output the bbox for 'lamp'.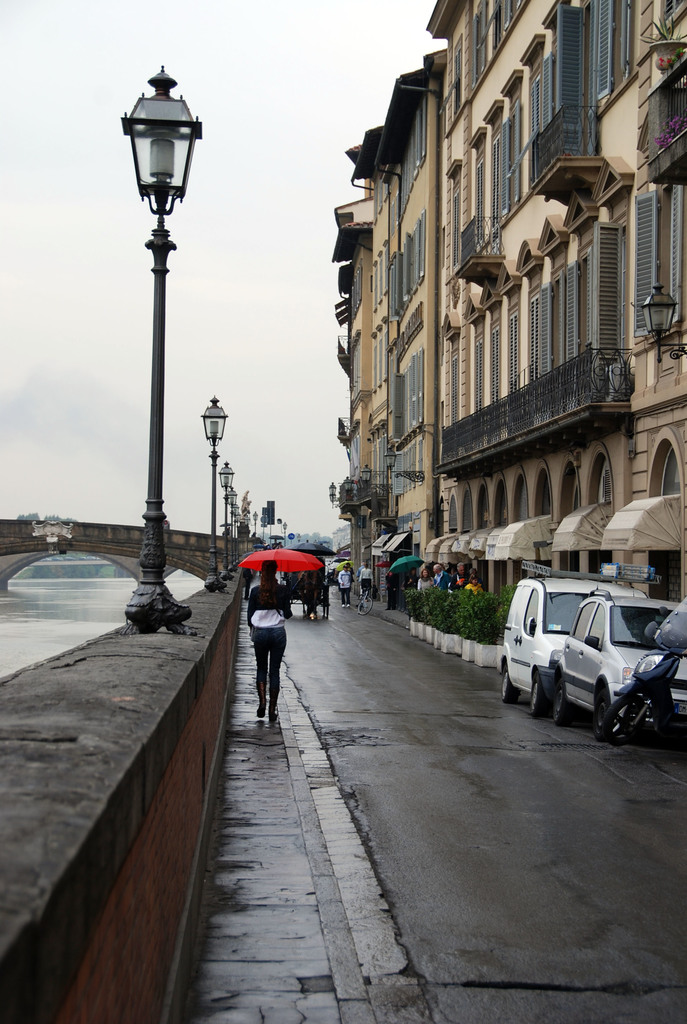
BBox(253, 510, 262, 535).
